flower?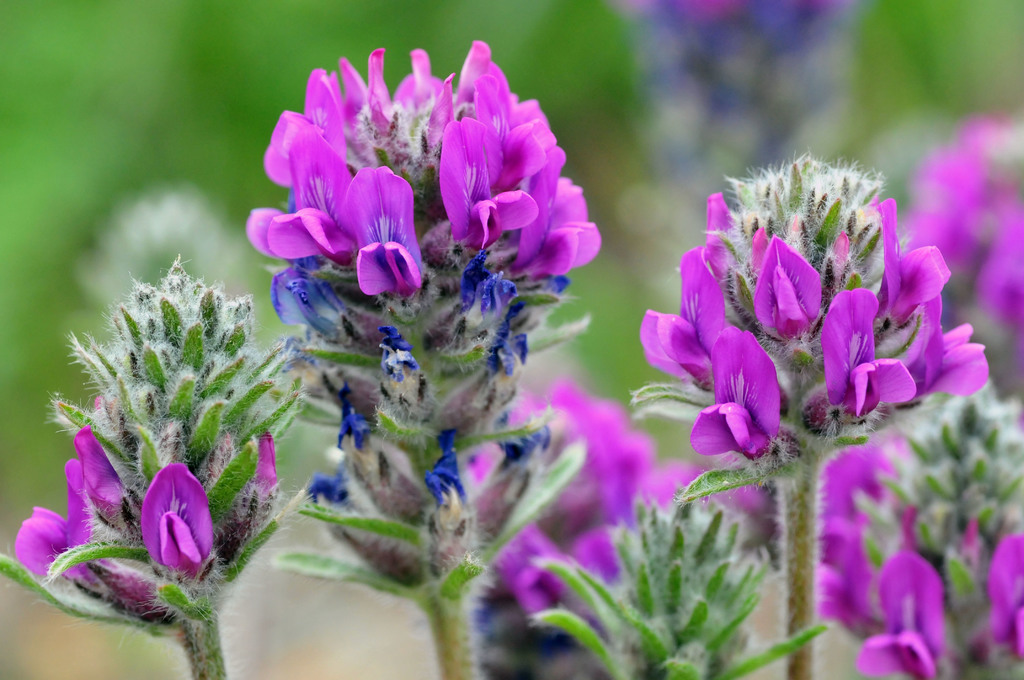
[265,58,580,342]
